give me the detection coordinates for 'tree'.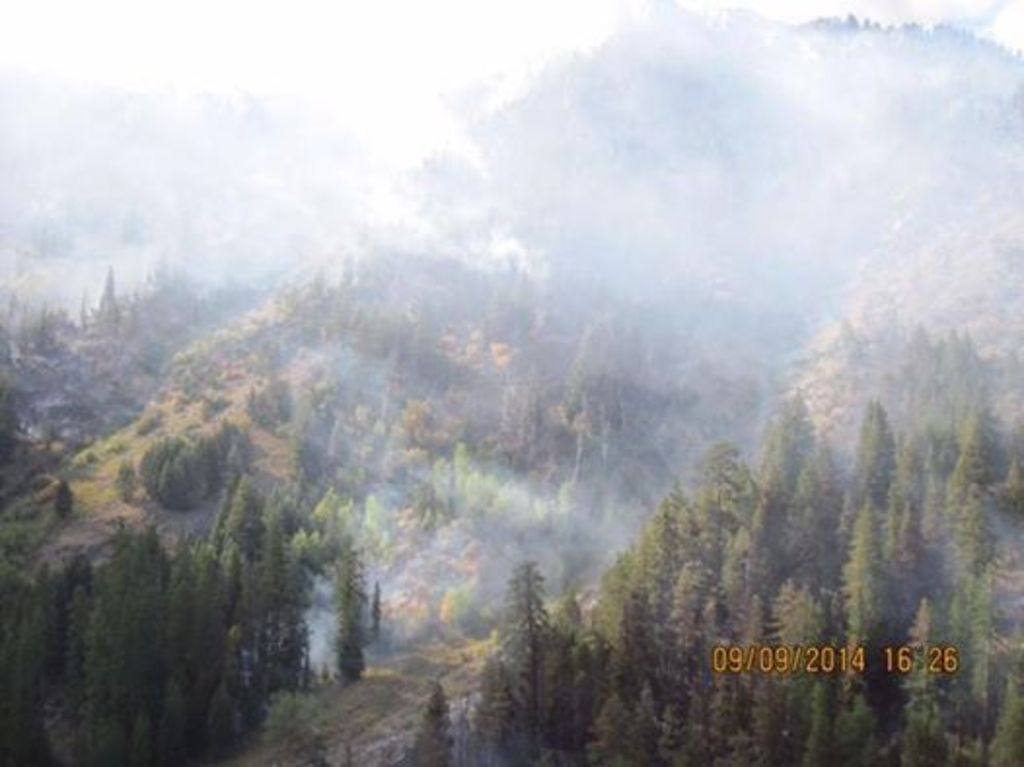
bbox(399, 687, 456, 765).
